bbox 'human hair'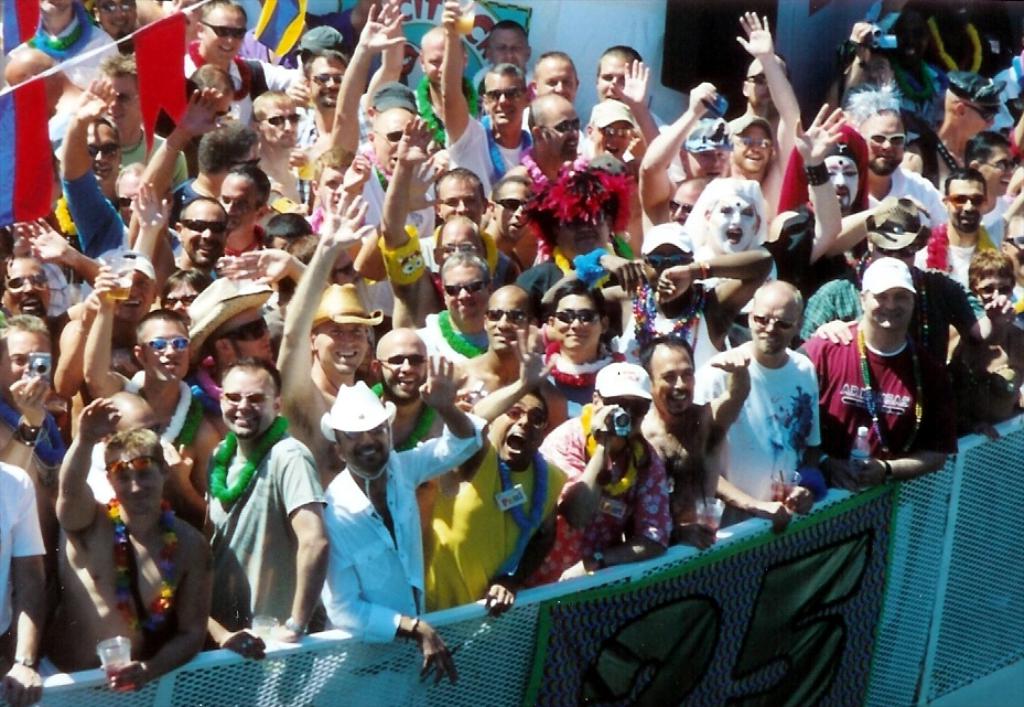
BBox(597, 43, 642, 67)
